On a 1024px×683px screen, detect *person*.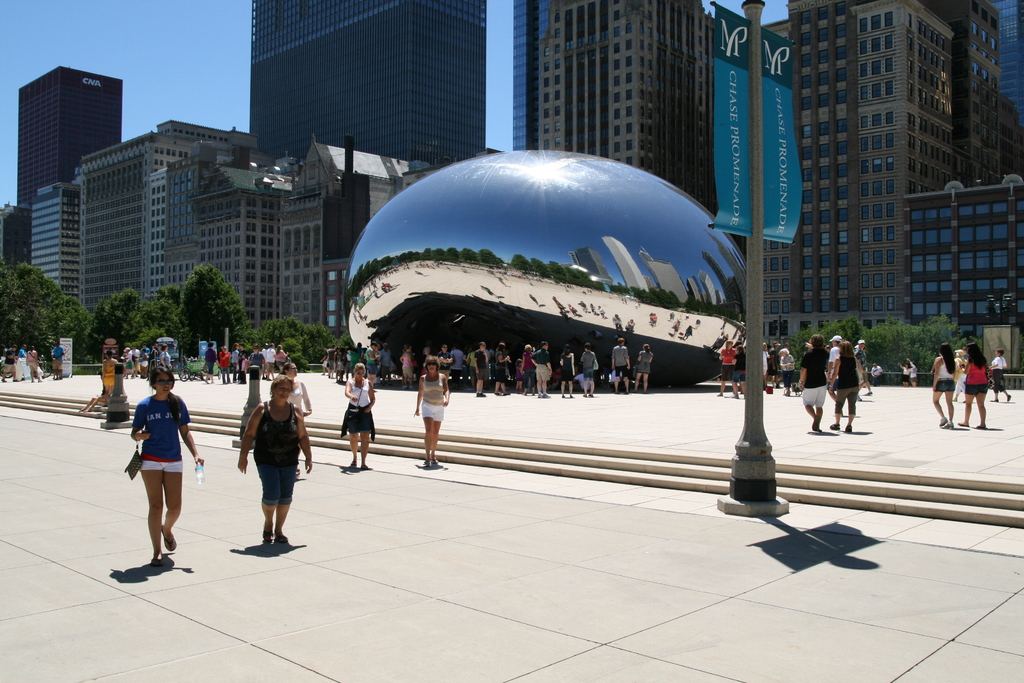
region(199, 340, 215, 387).
